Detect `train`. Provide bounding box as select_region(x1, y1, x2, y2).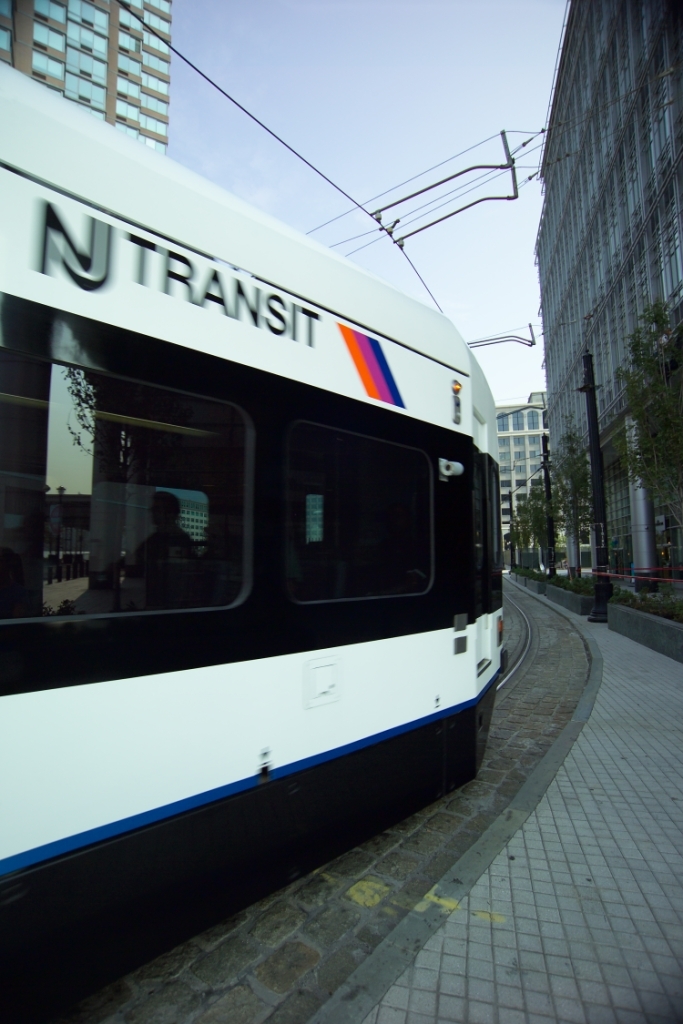
select_region(0, 63, 509, 1017).
